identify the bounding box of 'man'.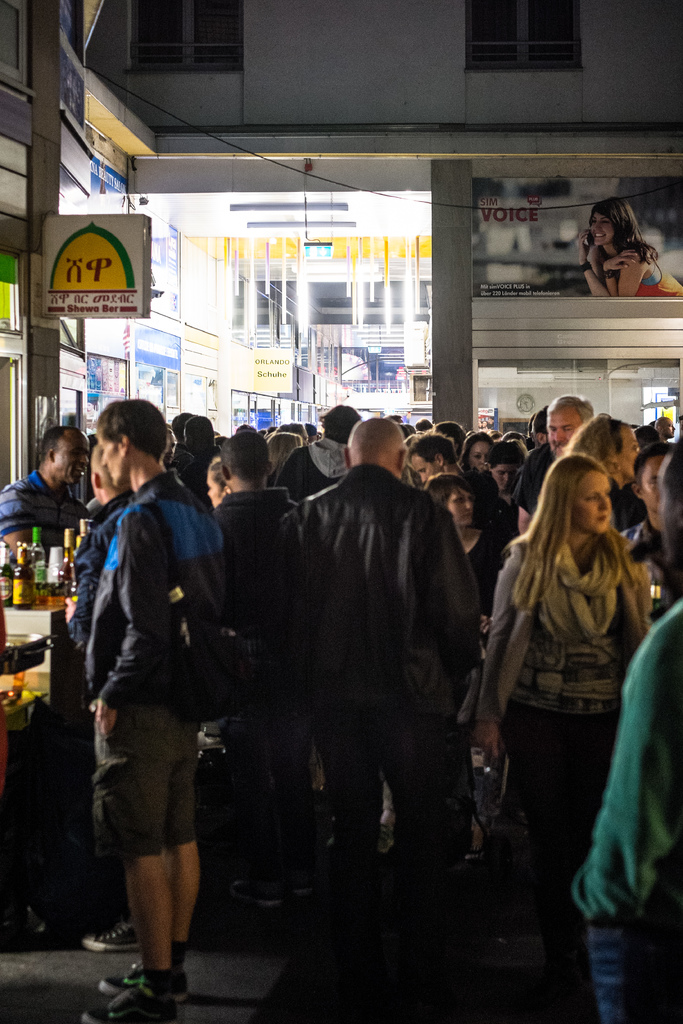
402, 433, 491, 531.
